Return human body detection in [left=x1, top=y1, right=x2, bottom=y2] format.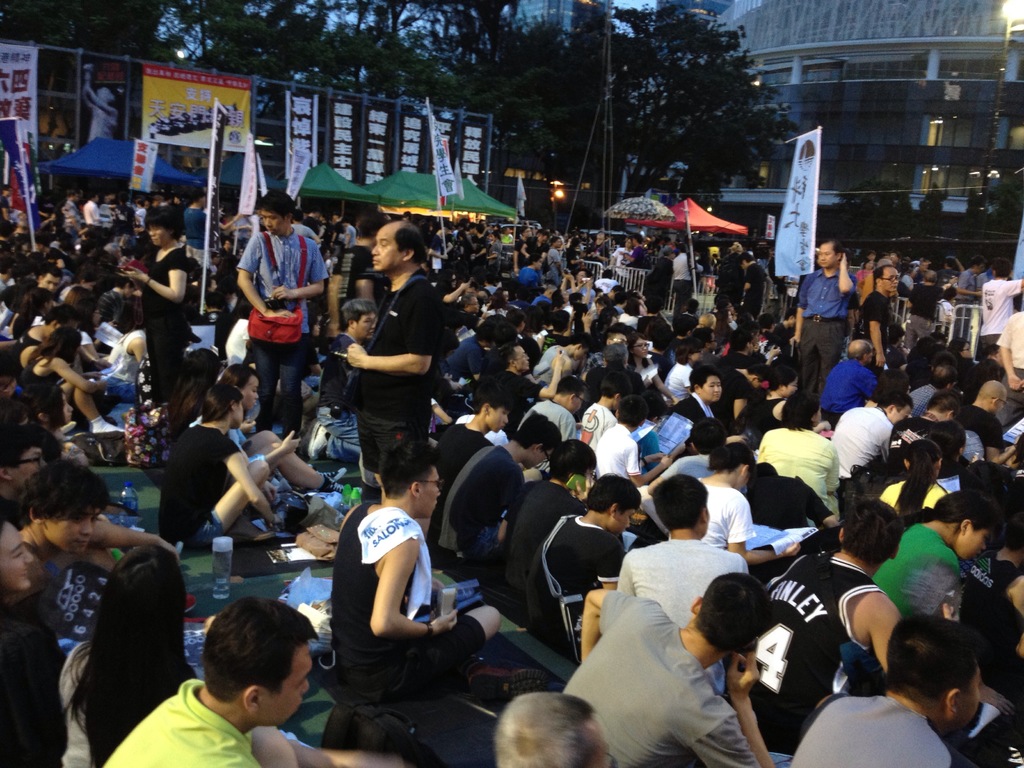
[left=959, top=404, right=1017, bottom=465].
